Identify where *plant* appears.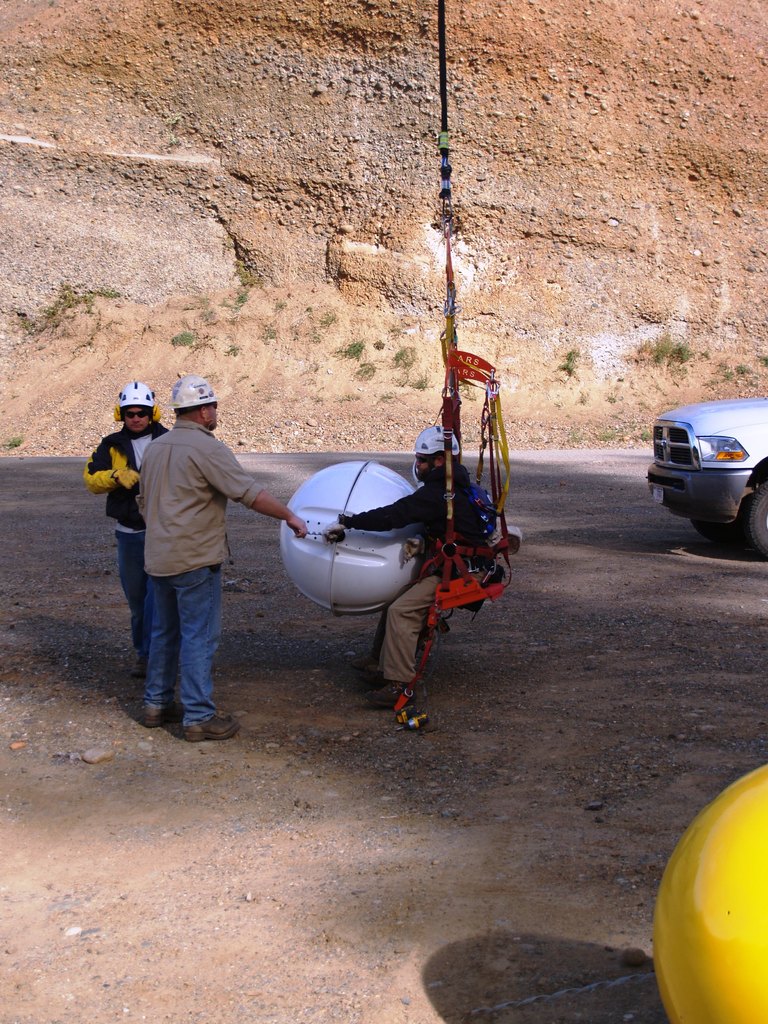
Appears at [756,353,767,362].
